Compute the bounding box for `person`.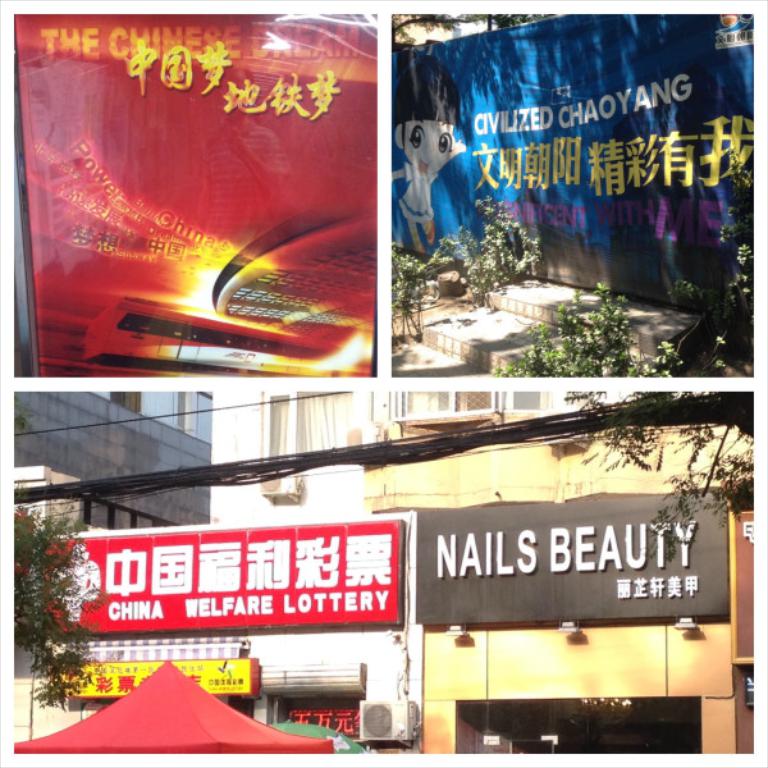
select_region(387, 51, 471, 256).
